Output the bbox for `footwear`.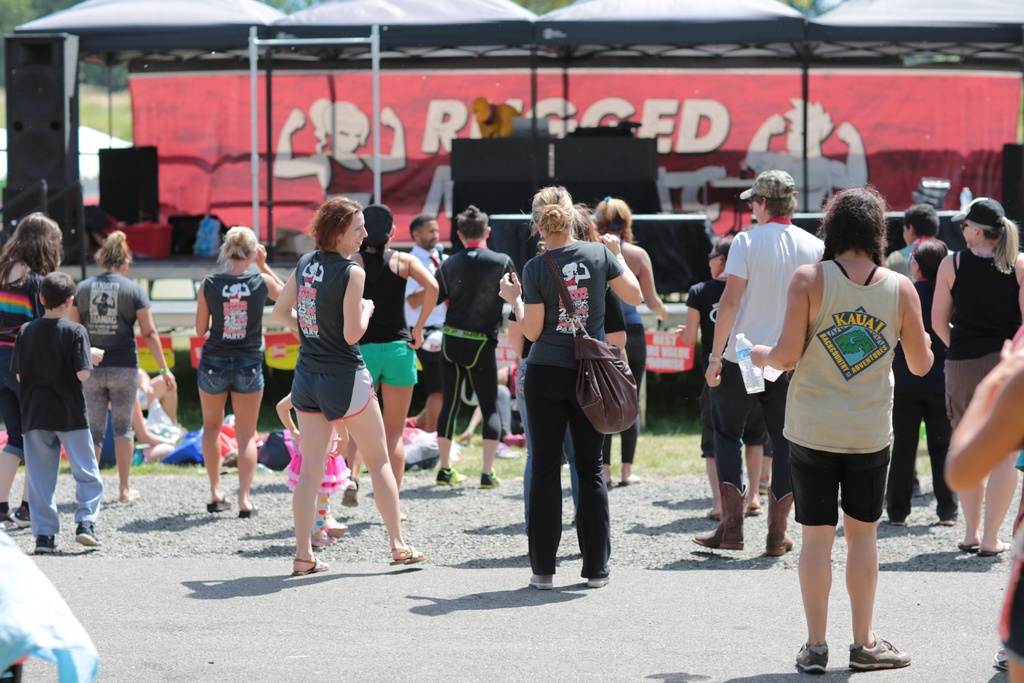
pyautogui.locateOnScreen(118, 488, 141, 502).
